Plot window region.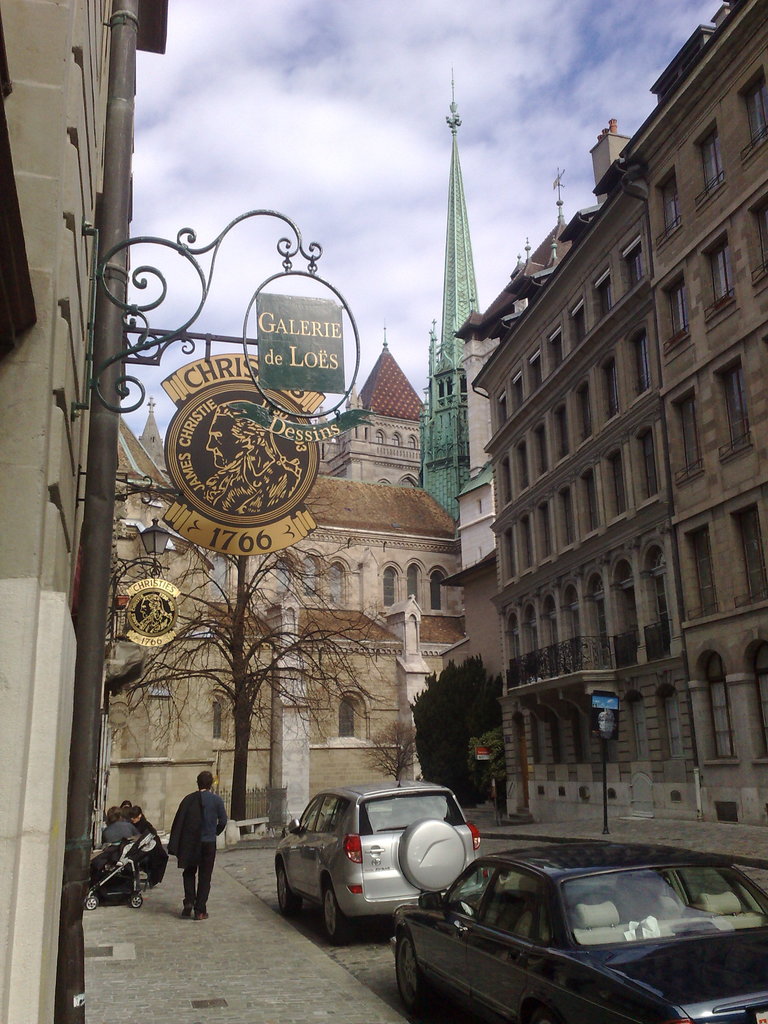
Plotted at crop(589, 349, 618, 421).
